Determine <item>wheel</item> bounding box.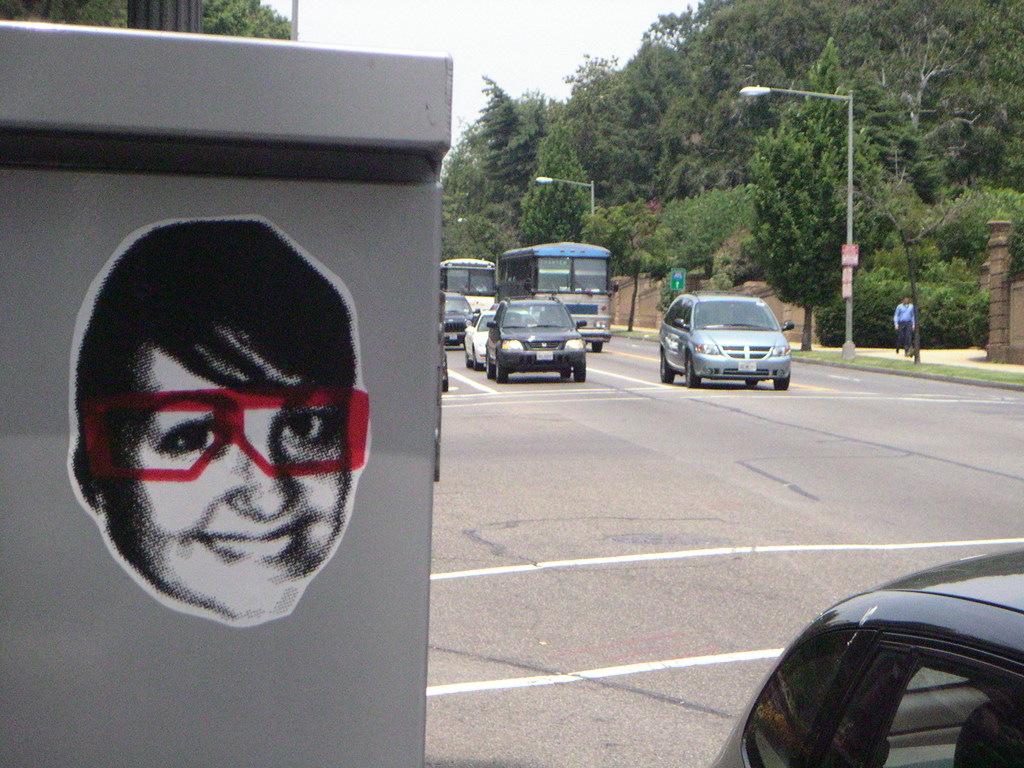
Determined: <bbox>657, 351, 673, 384</bbox>.
